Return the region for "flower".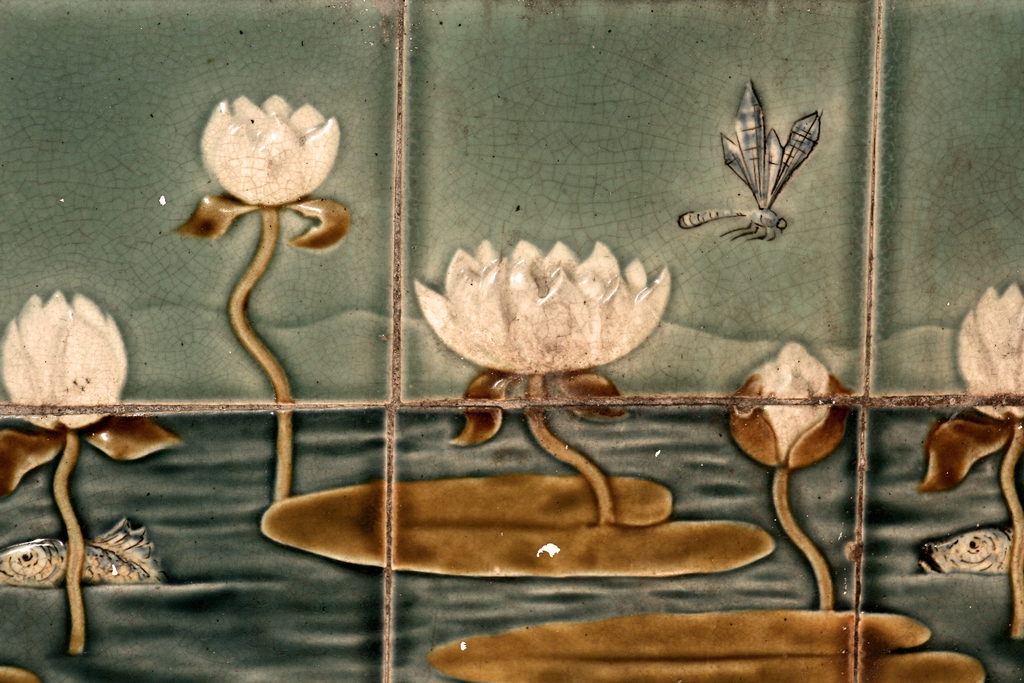
crop(0, 282, 129, 427).
